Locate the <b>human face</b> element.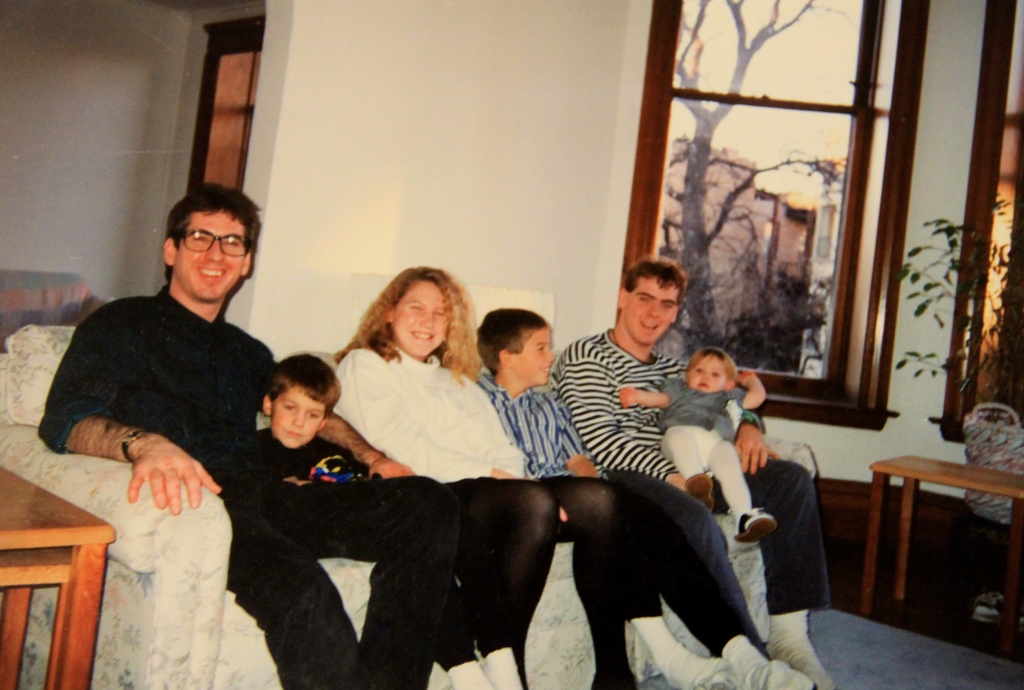
Element bbox: Rect(274, 386, 328, 448).
